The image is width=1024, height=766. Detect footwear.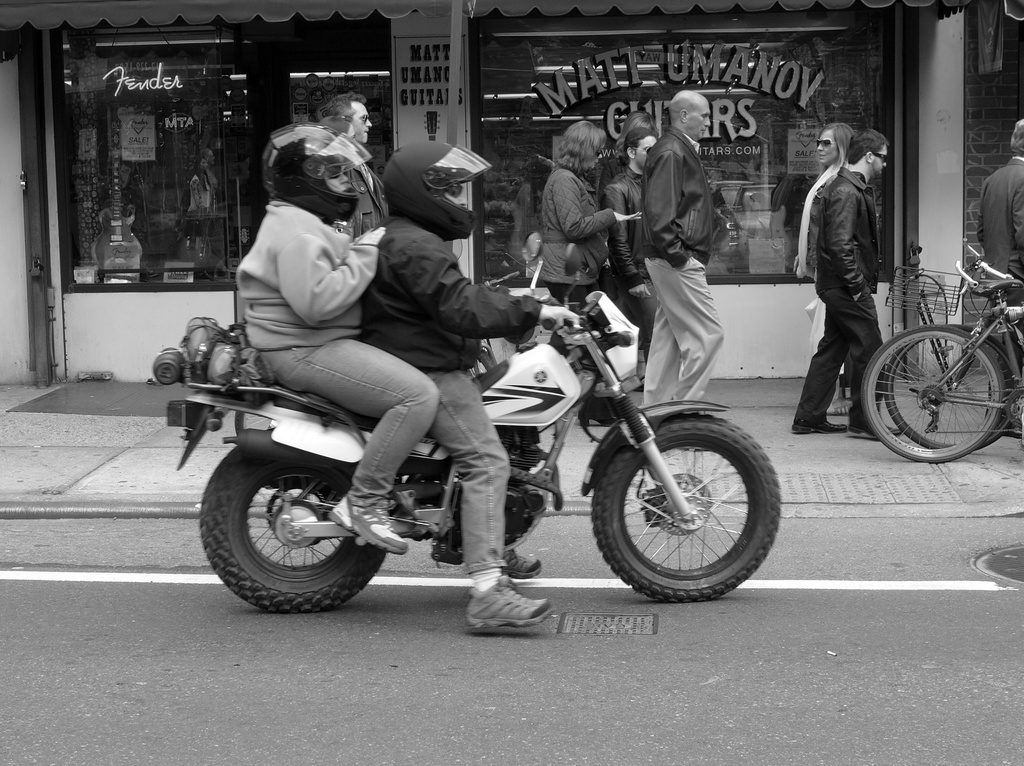
Detection: bbox=(501, 548, 543, 583).
